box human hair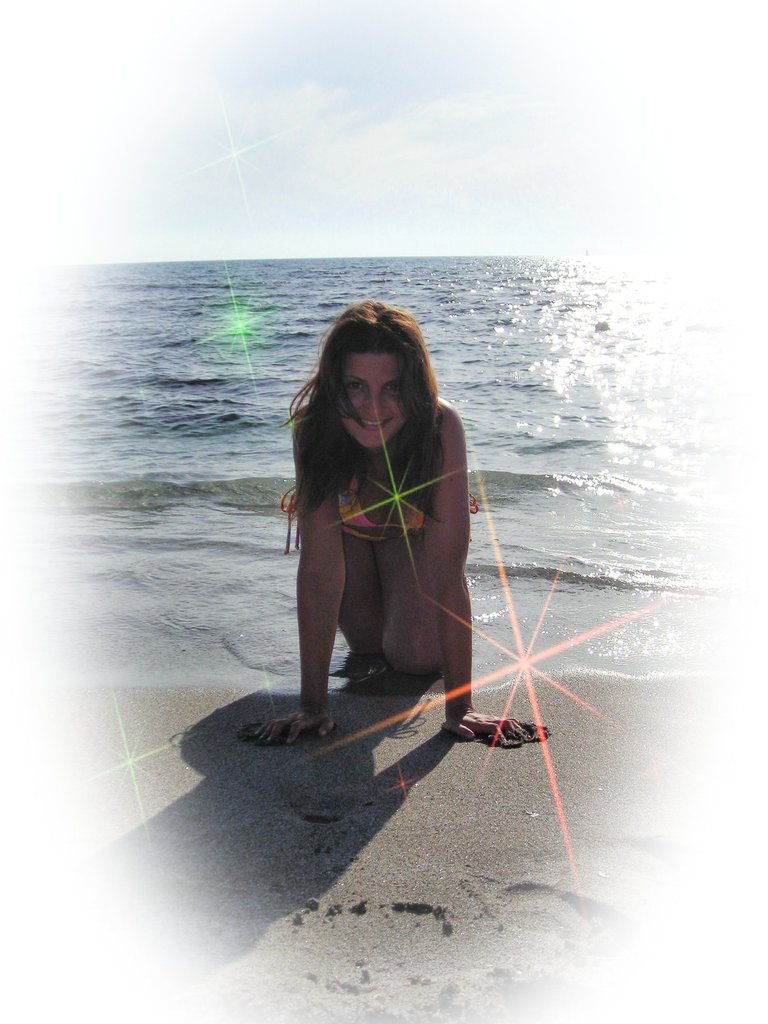
pyautogui.locateOnScreen(299, 299, 447, 469)
